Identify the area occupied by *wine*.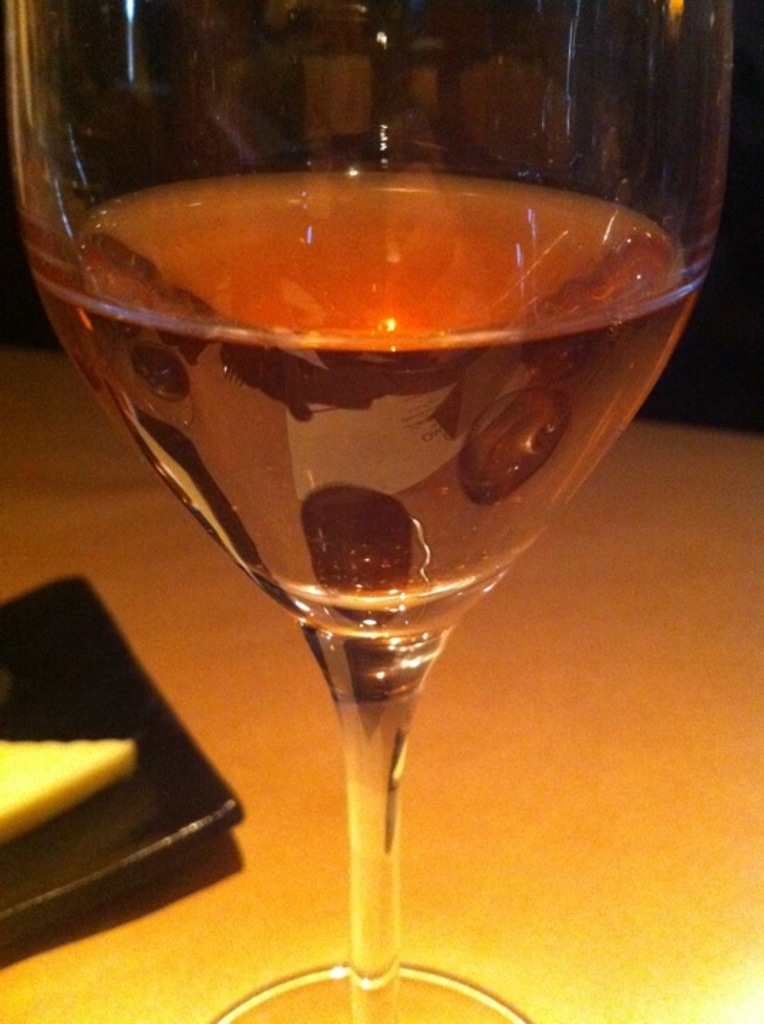
Area: box=[30, 169, 701, 641].
